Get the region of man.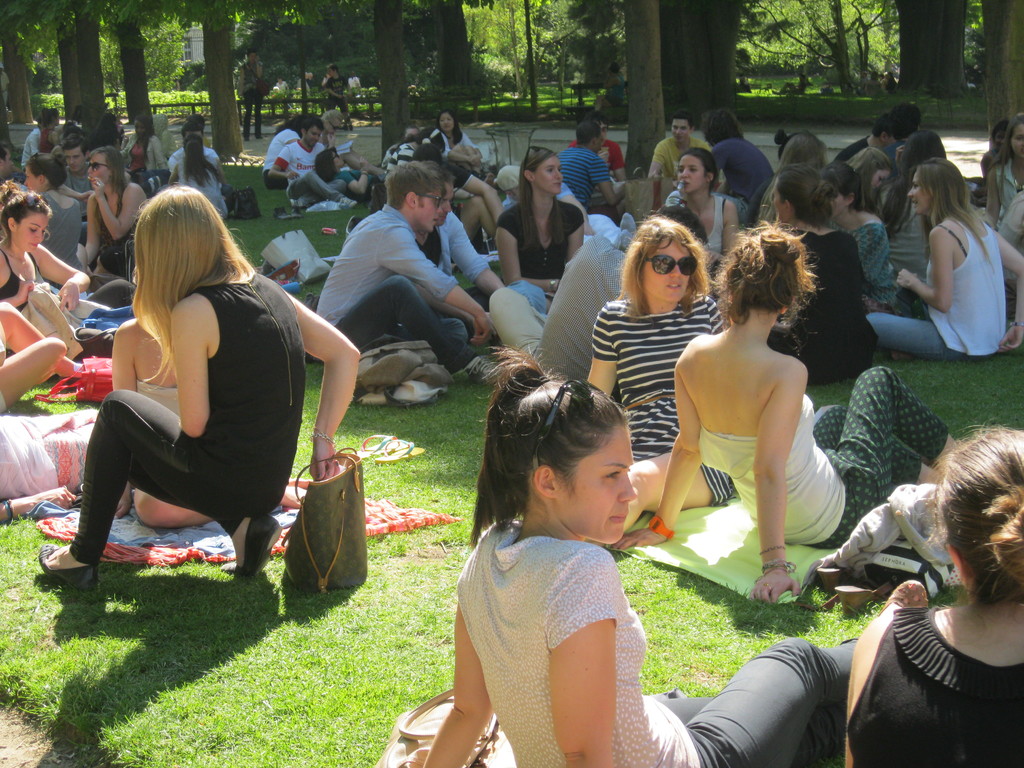
[65,131,92,216].
